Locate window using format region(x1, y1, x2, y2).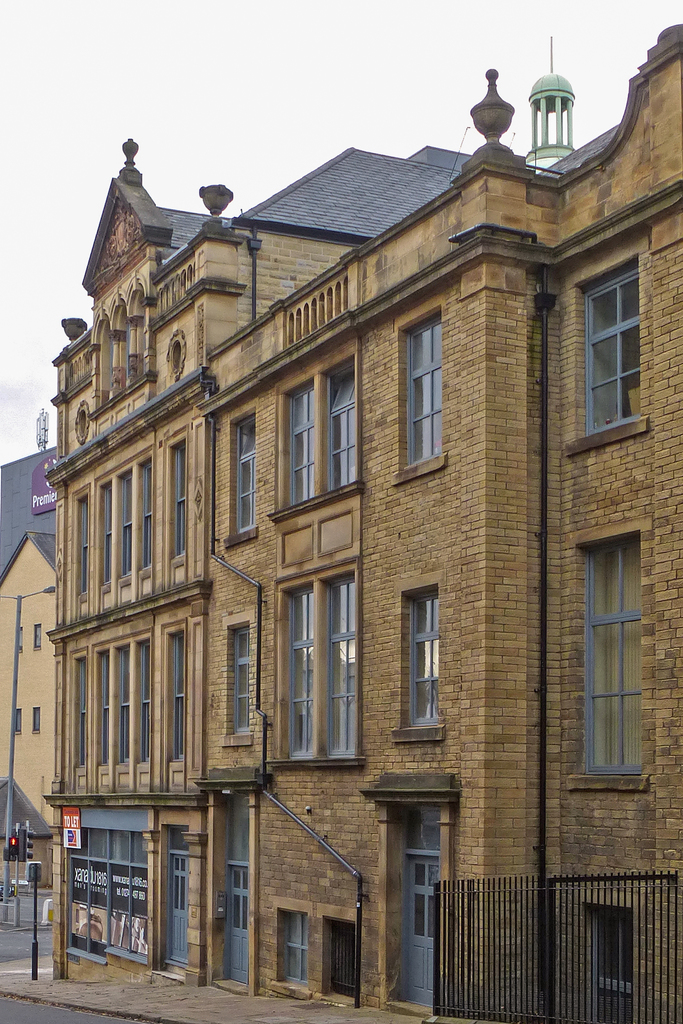
region(595, 917, 639, 1023).
